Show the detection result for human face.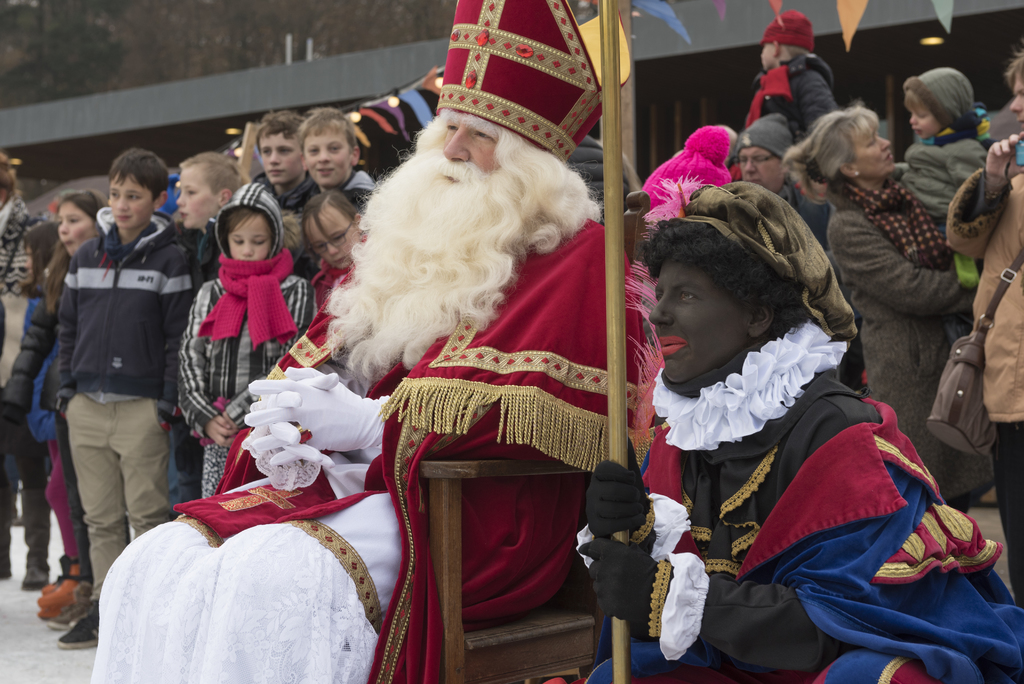
x1=227, y1=213, x2=270, y2=261.
